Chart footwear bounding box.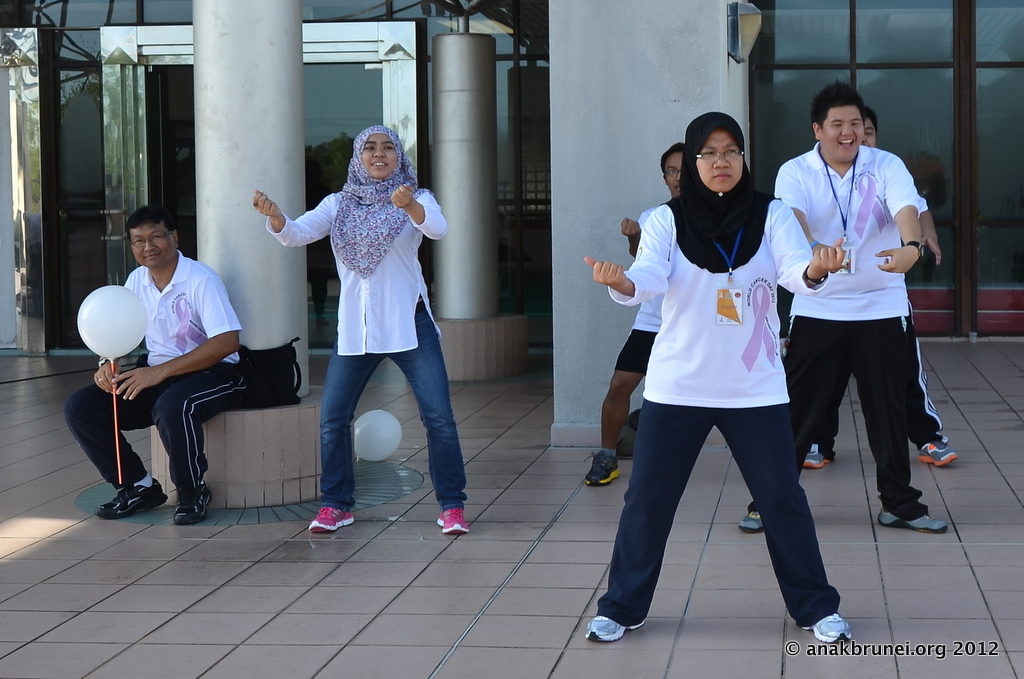
Charted: (x1=792, y1=613, x2=852, y2=649).
